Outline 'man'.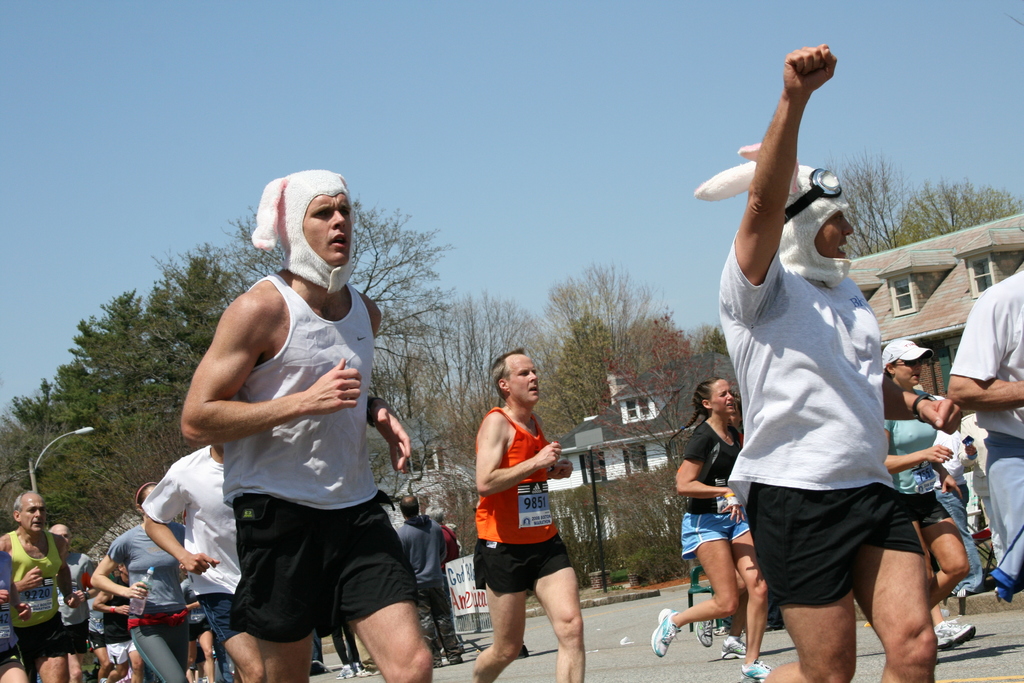
Outline: rect(135, 445, 261, 680).
